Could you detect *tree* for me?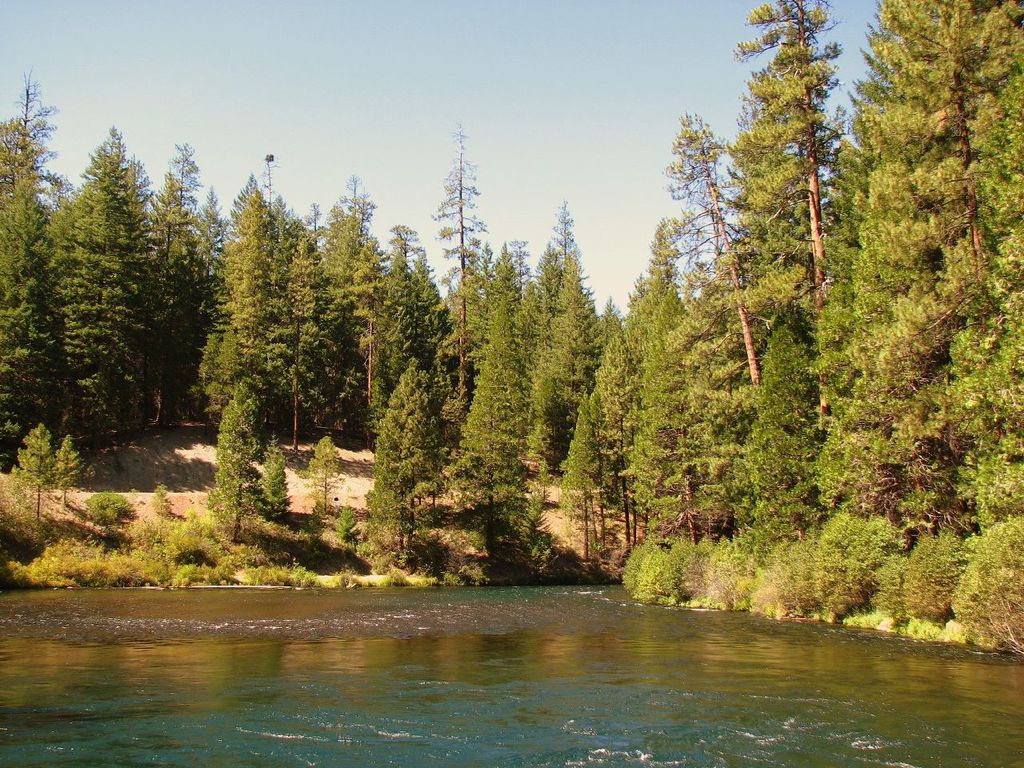
Detection result: box=[651, 0, 1023, 663].
